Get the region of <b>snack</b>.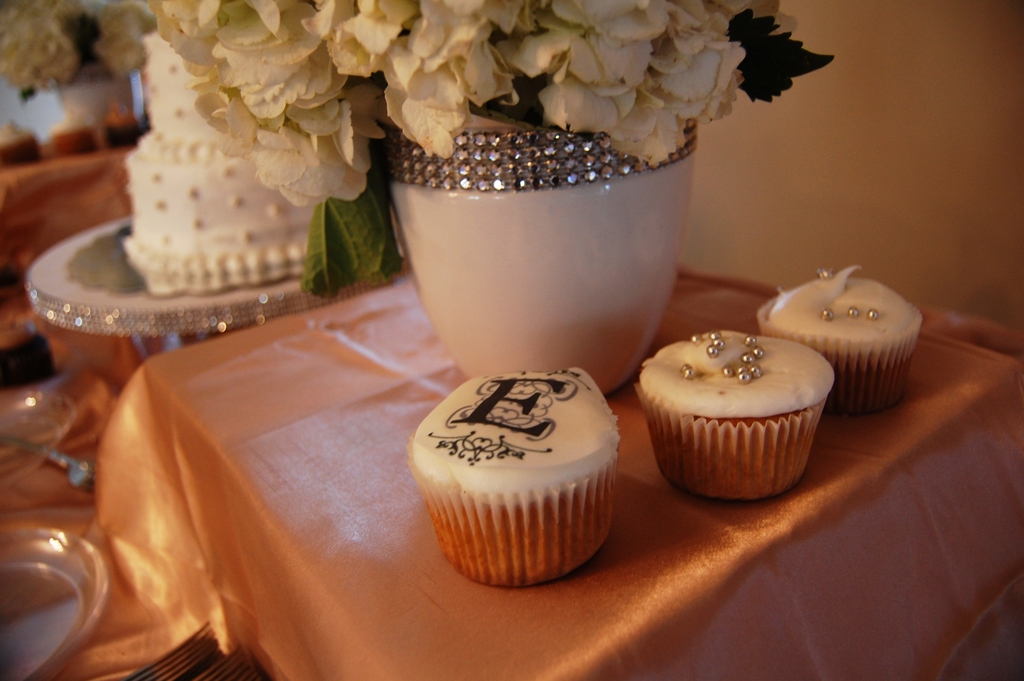
[x1=755, y1=263, x2=924, y2=410].
